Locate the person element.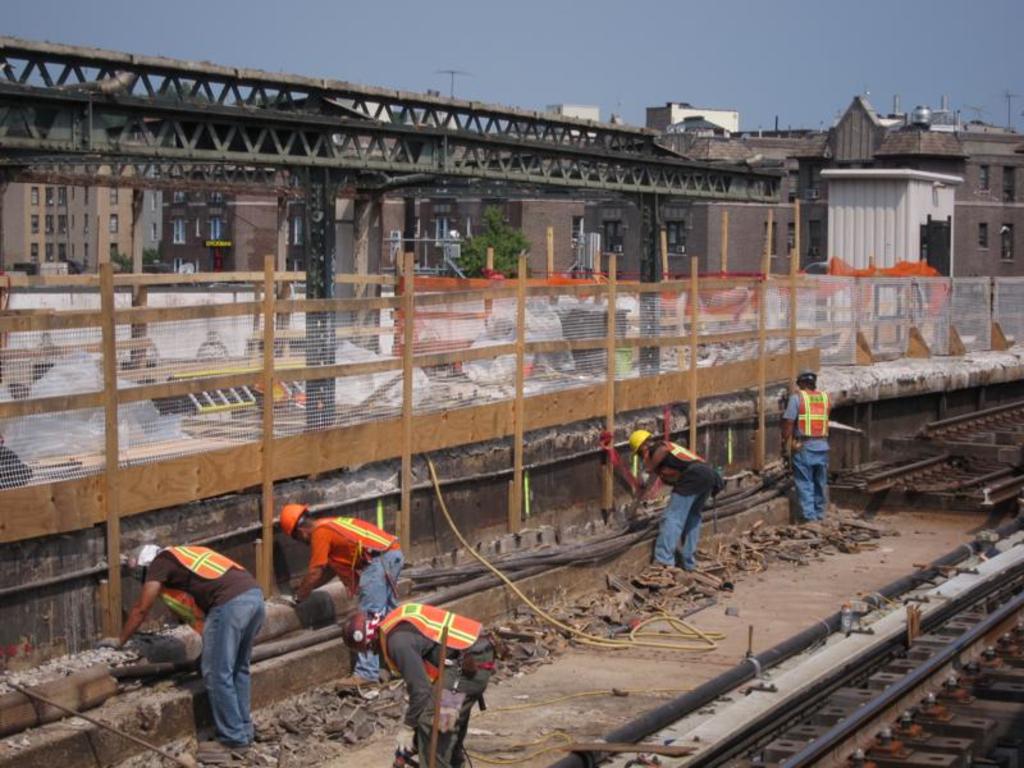
Element bbox: Rect(781, 351, 849, 529).
